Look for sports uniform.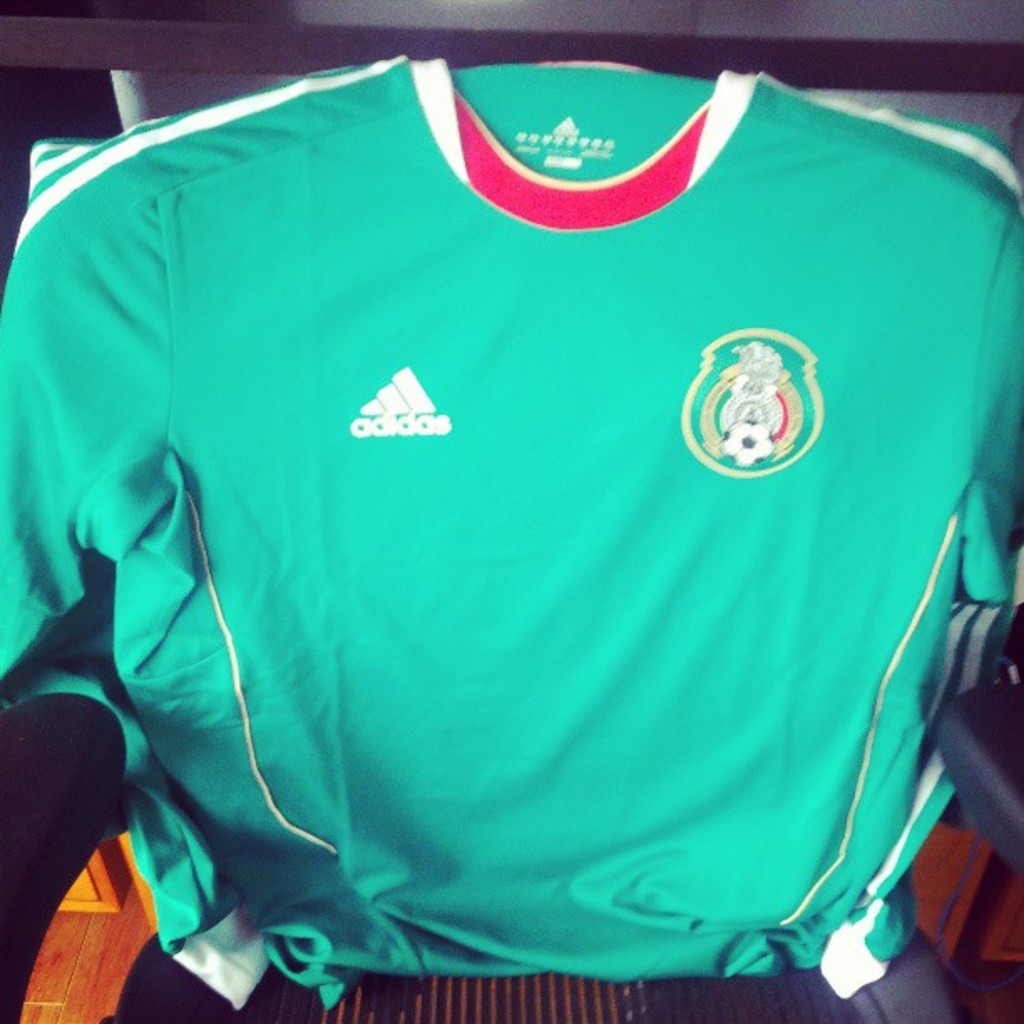
Found: {"x1": 0, "y1": 62, "x2": 1022, "y2": 1012}.
